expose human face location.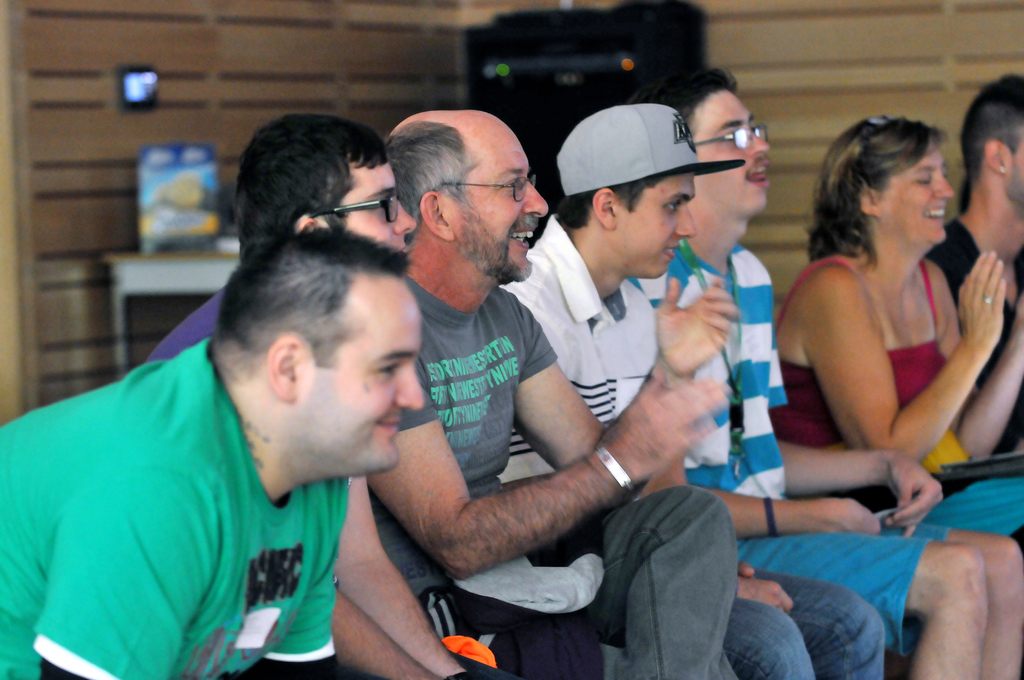
Exposed at (x1=332, y1=156, x2=410, y2=260).
